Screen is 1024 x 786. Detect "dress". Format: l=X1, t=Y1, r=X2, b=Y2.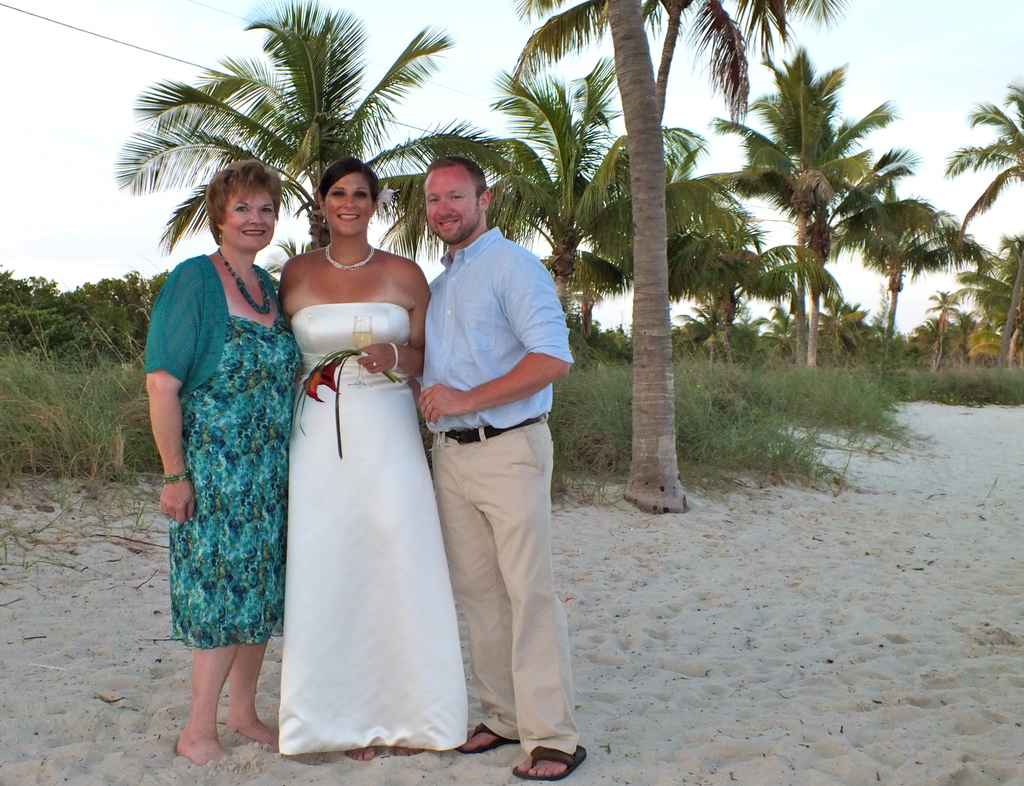
l=280, t=302, r=464, b=757.
